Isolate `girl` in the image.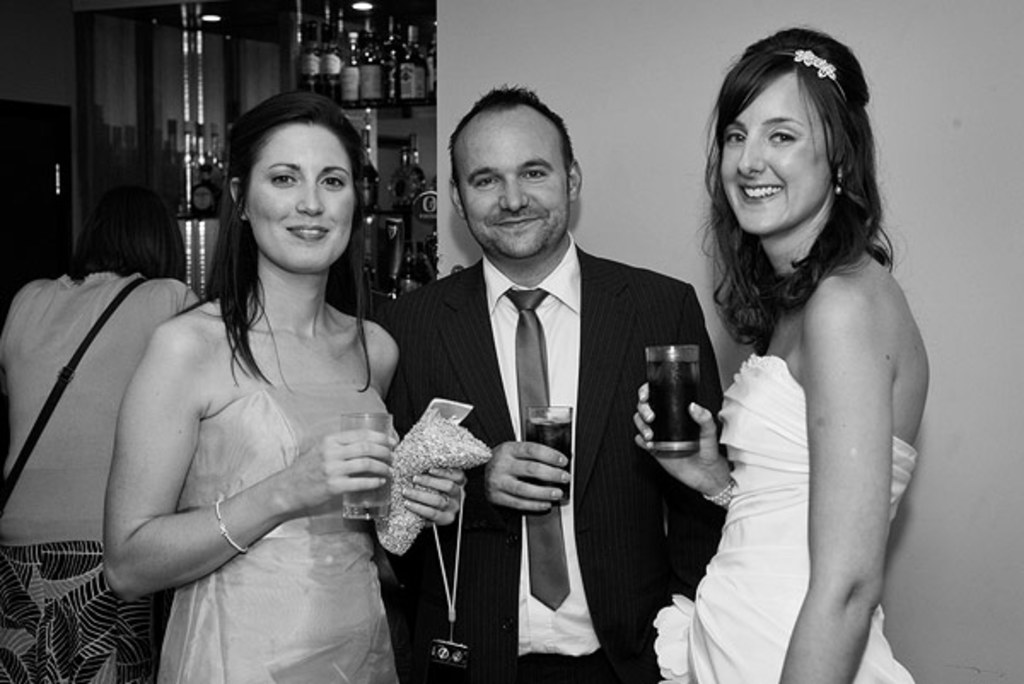
Isolated region: <box>0,138,224,672</box>.
